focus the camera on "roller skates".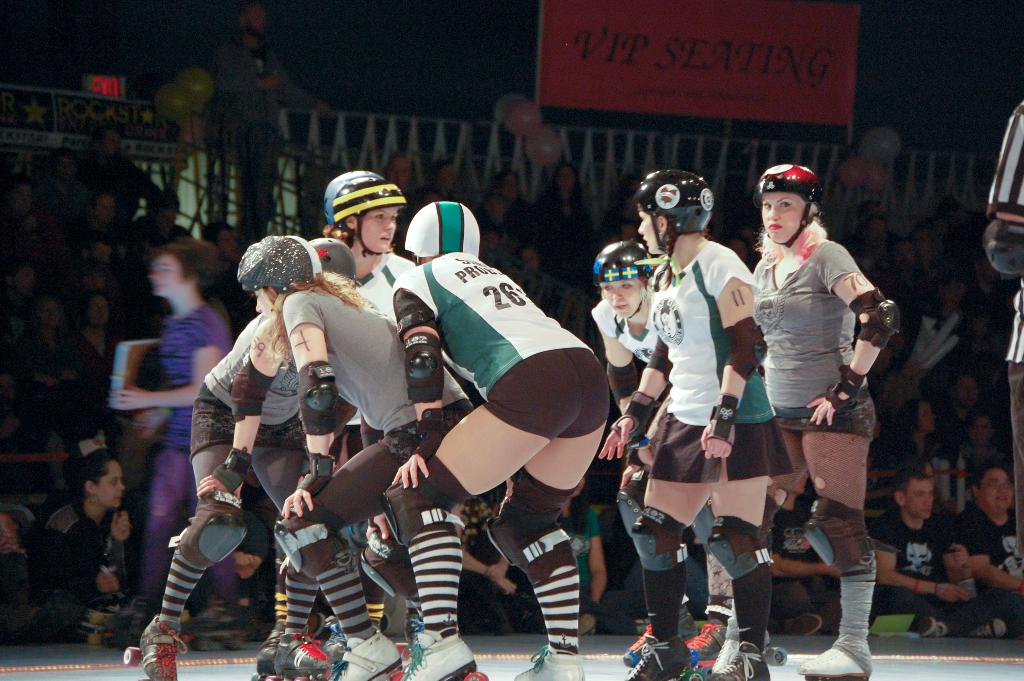
Focus region: box=[121, 611, 188, 680].
